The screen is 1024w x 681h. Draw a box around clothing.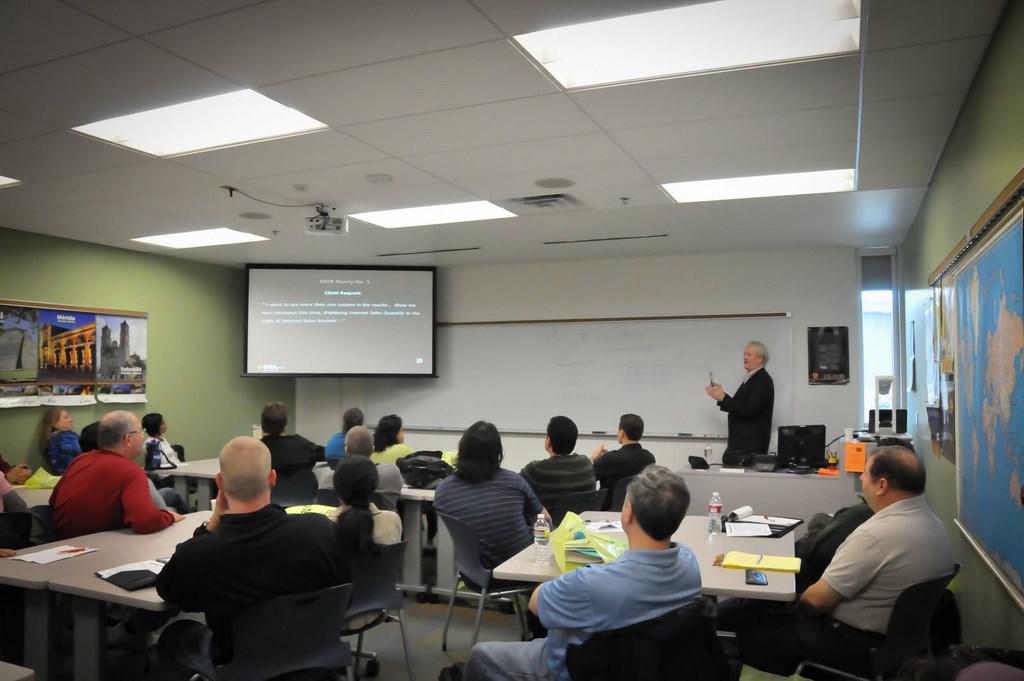
BBox(435, 466, 549, 621).
